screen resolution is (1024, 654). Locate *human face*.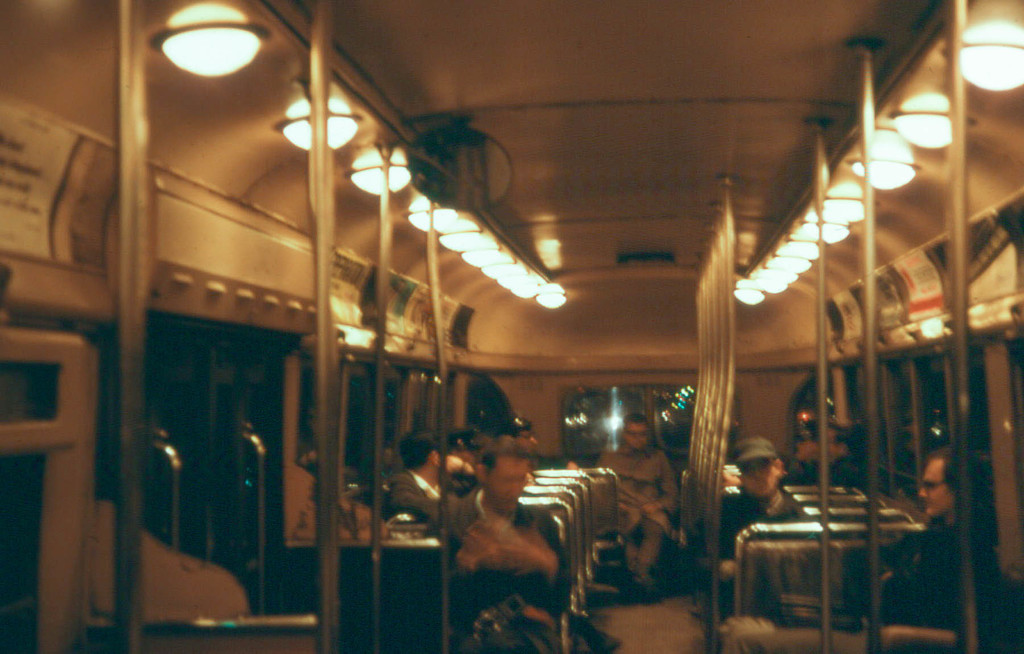
x1=516 y1=432 x2=540 y2=454.
